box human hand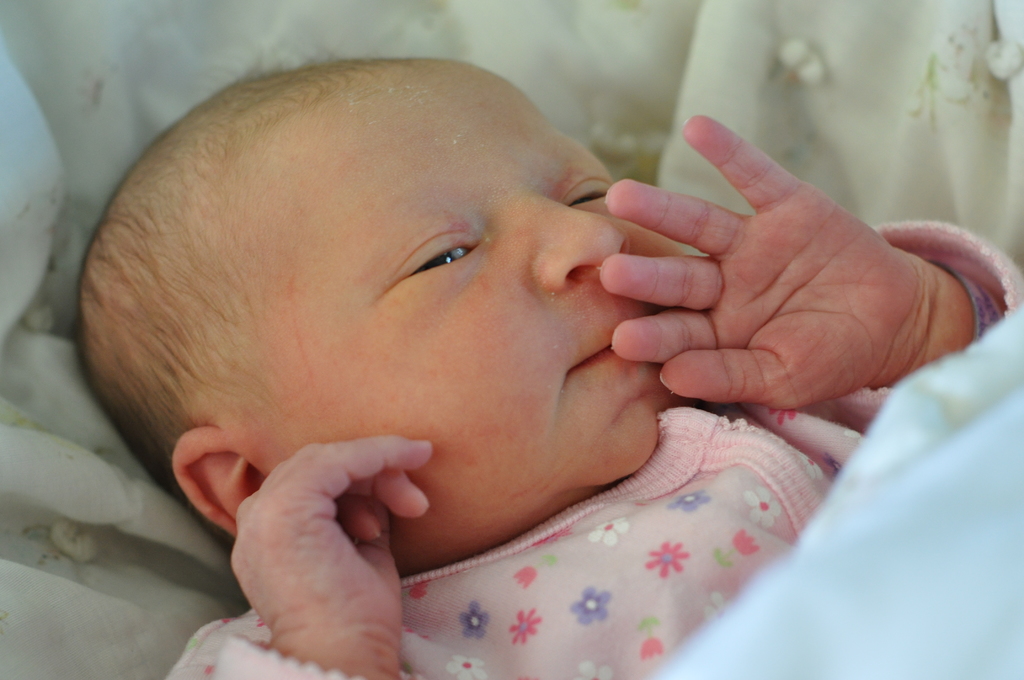
region(228, 433, 433, 676)
